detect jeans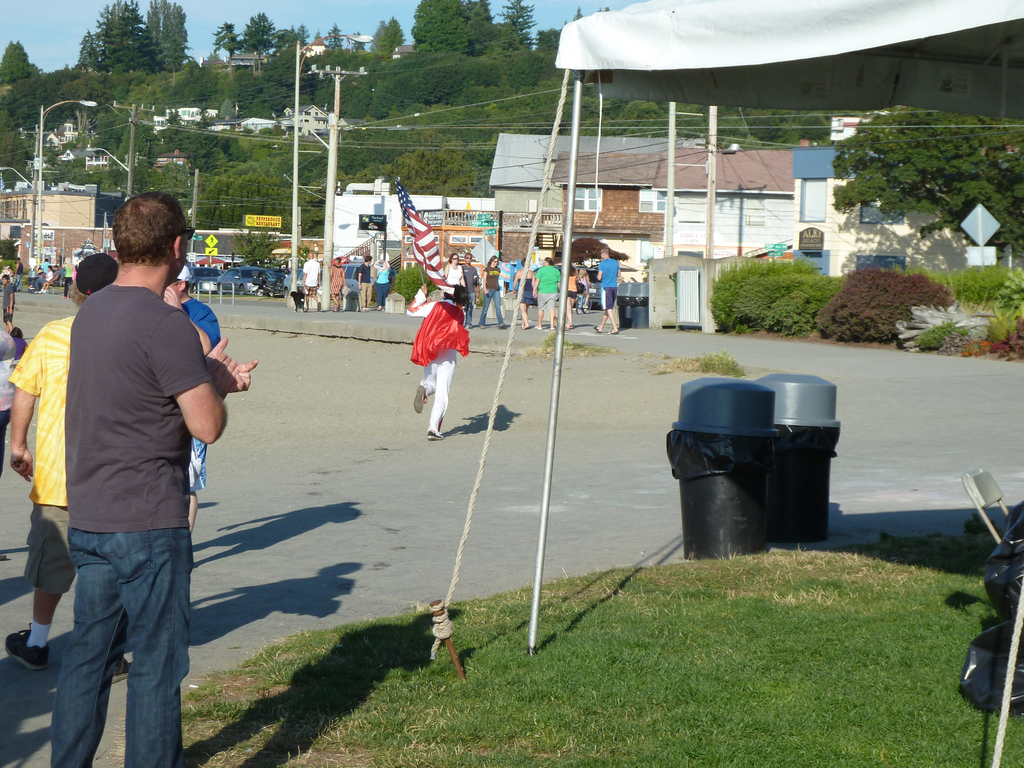
[x1=374, y1=285, x2=392, y2=307]
